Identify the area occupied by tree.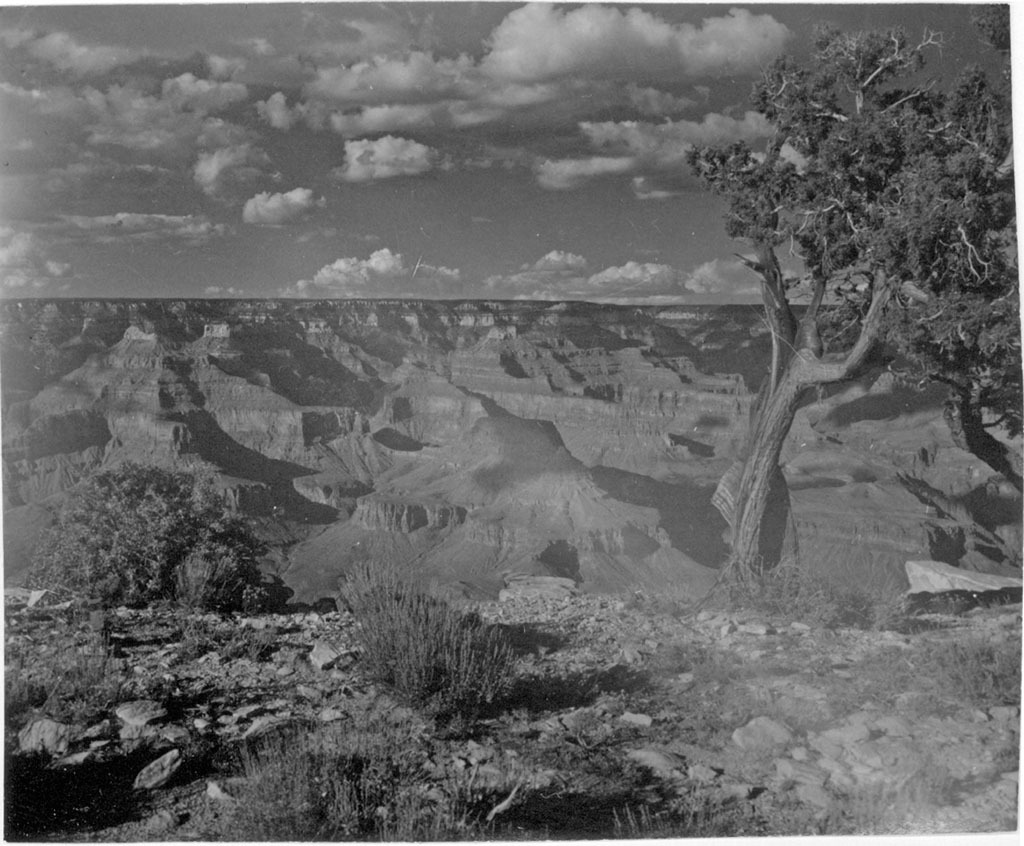
Area: x1=666, y1=25, x2=973, y2=600.
